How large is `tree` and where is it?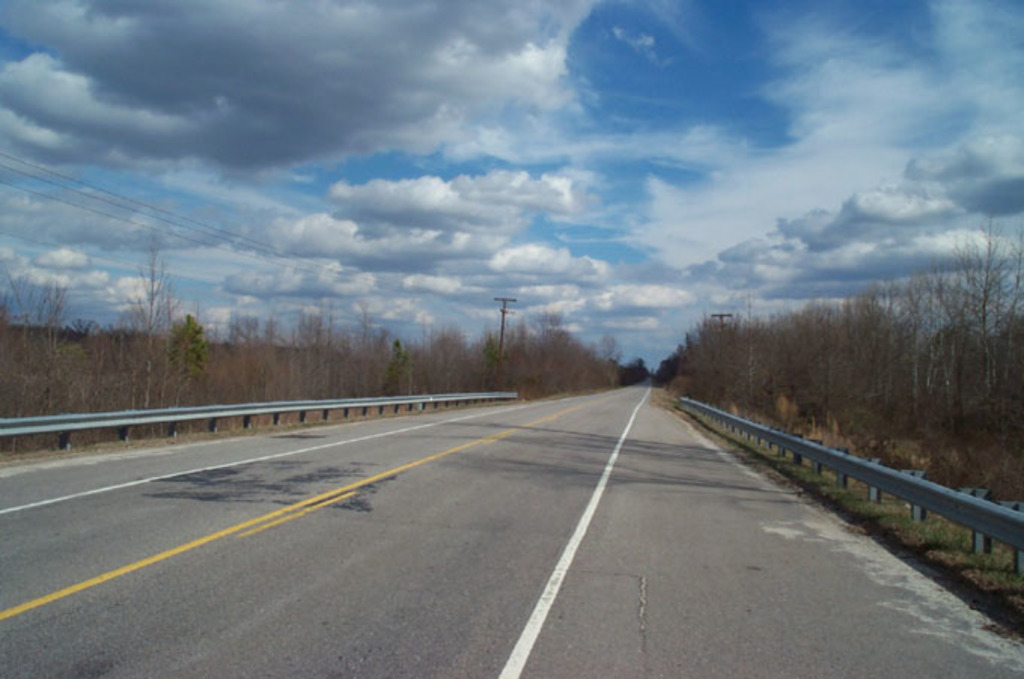
Bounding box: (373,336,417,405).
